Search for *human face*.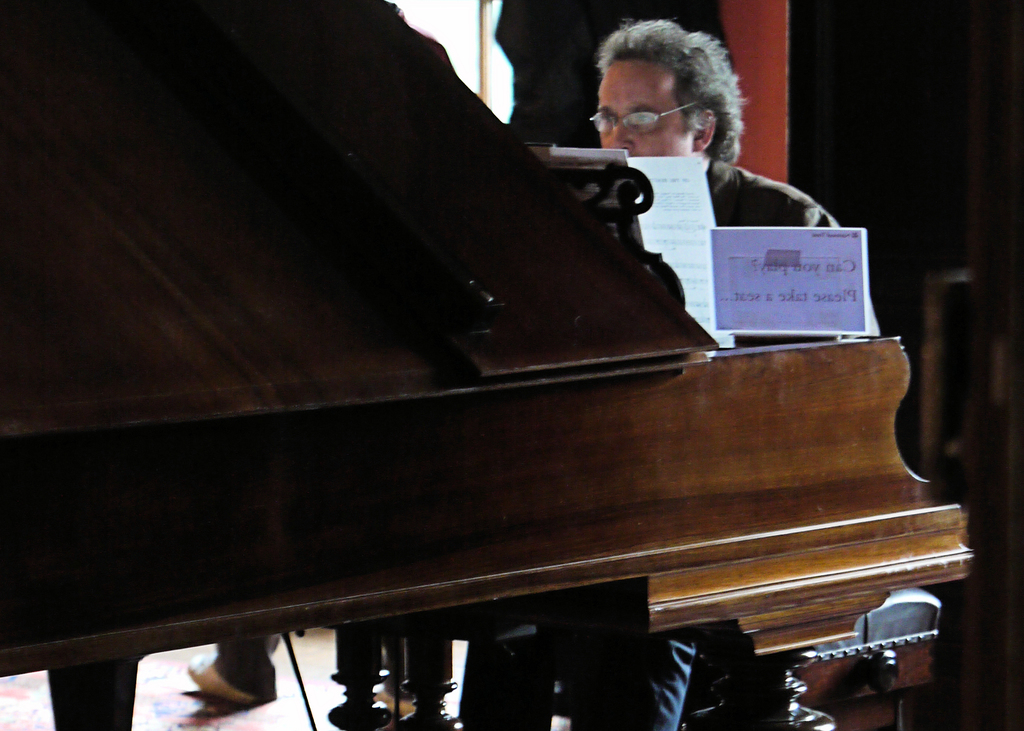
Found at bbox=[596, 56, 692, 156].
